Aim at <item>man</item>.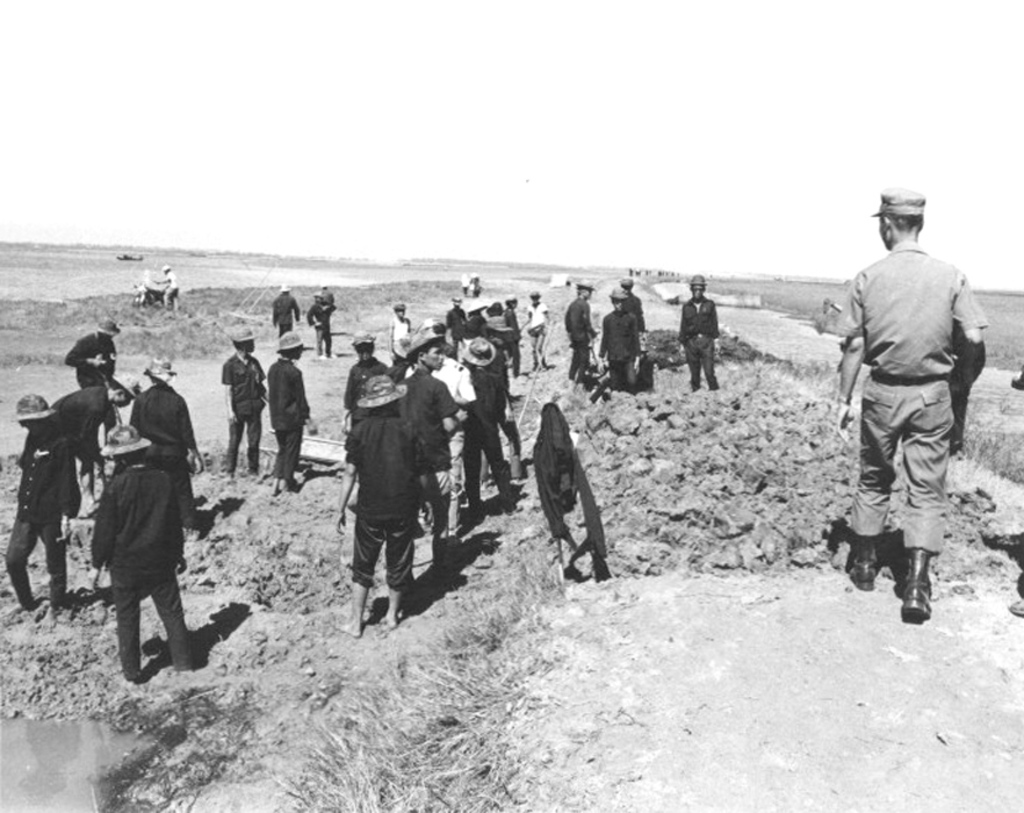
Aimed at box(621, 278, 643, 332).
